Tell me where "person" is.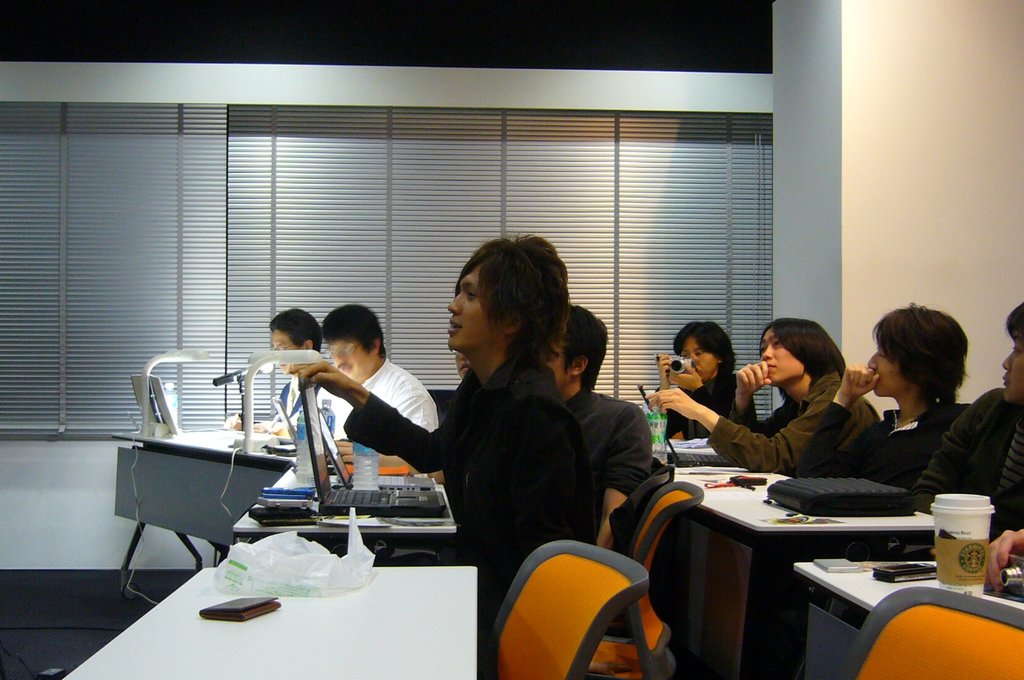
"person" is at region(451, 351, 472, 382).
